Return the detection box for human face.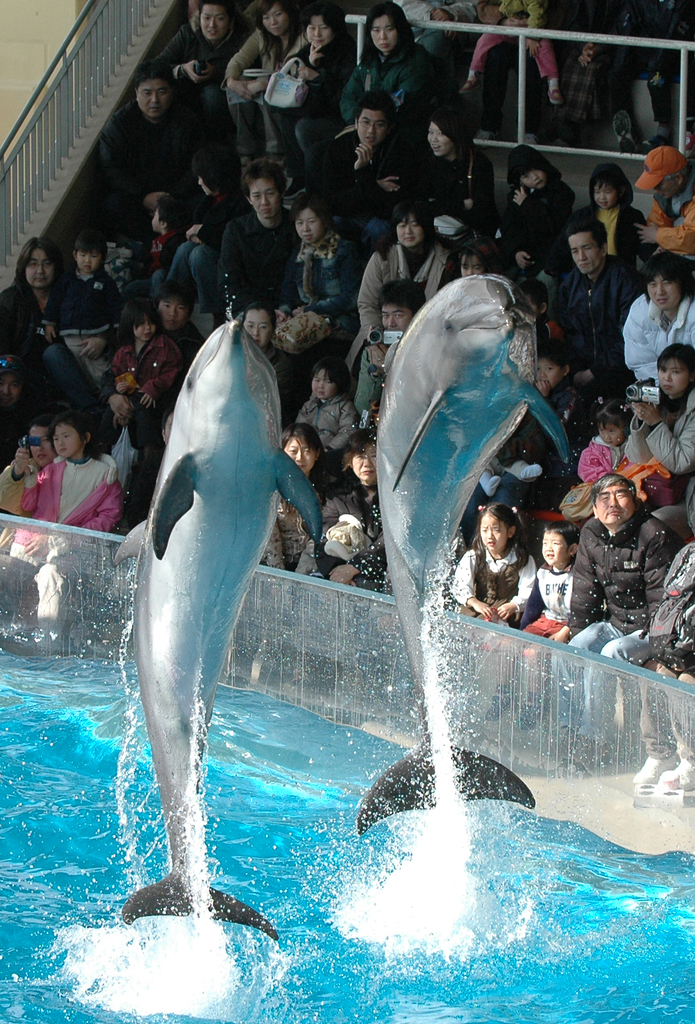
x1=539, y1=525, x2=569, y2=564.
